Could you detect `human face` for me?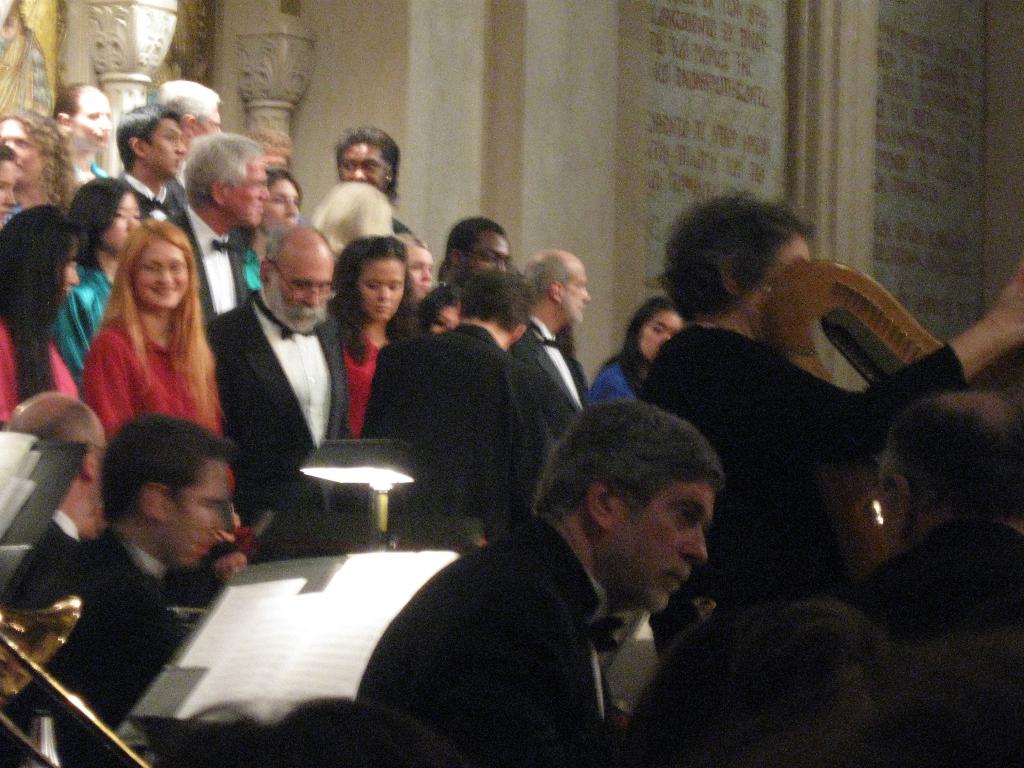
Detection result: [x1=567, y1=267, x2=592, y2=324].
